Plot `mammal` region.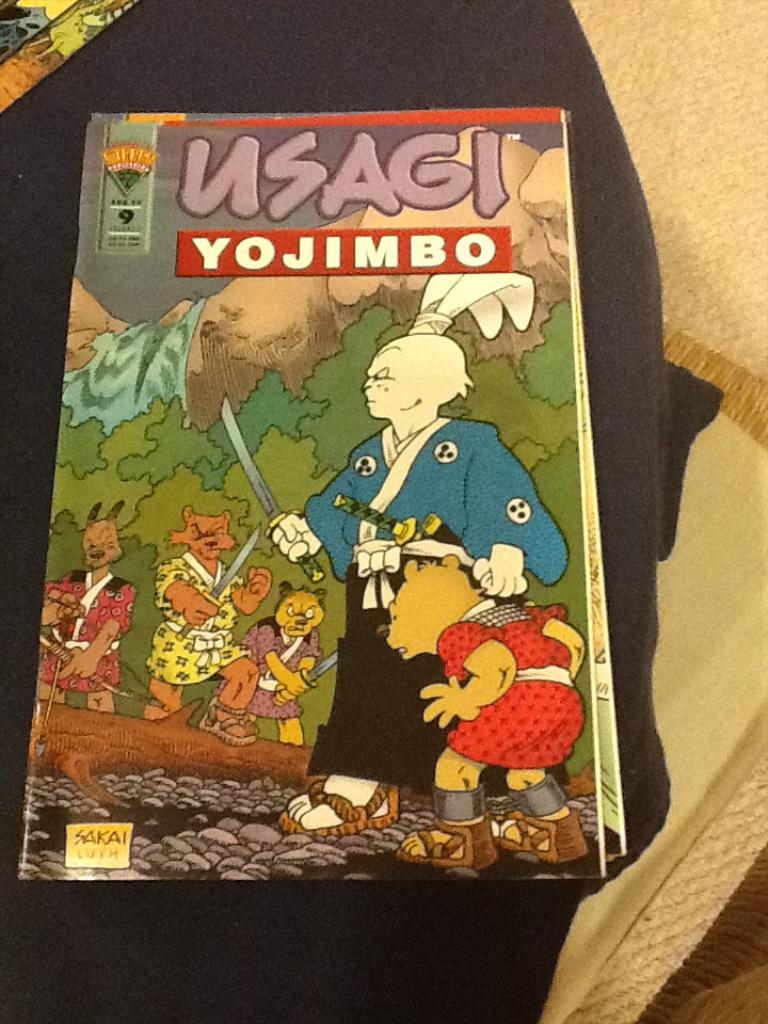
Plotted at bbox=[269, 277, 570, 836].
